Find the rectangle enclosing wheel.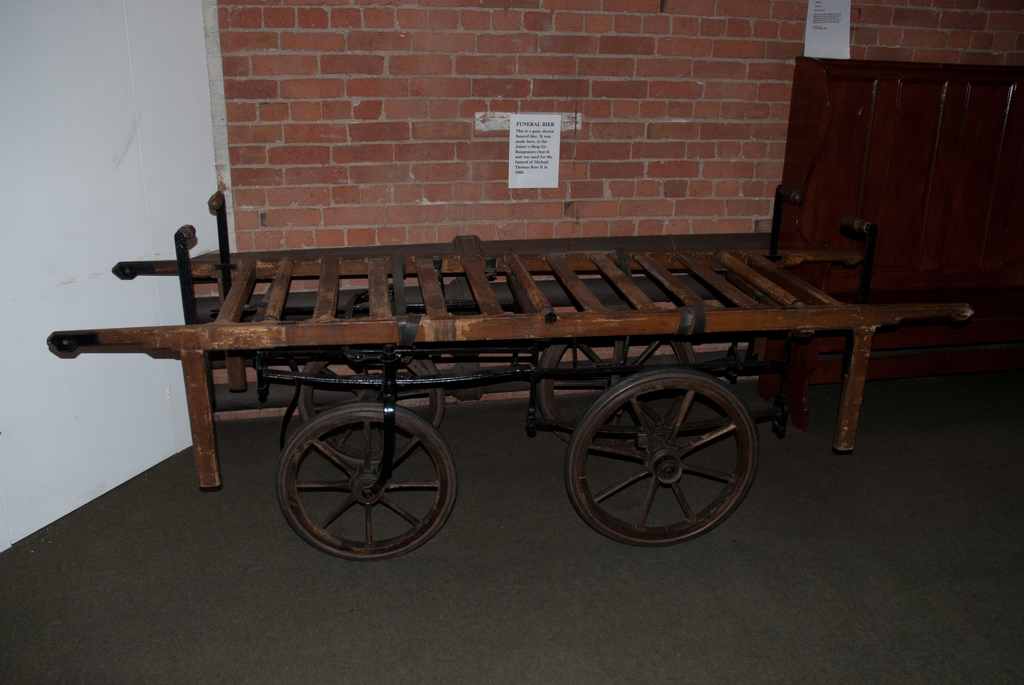
x1=297 y1=360 x2=440 y2=467.
